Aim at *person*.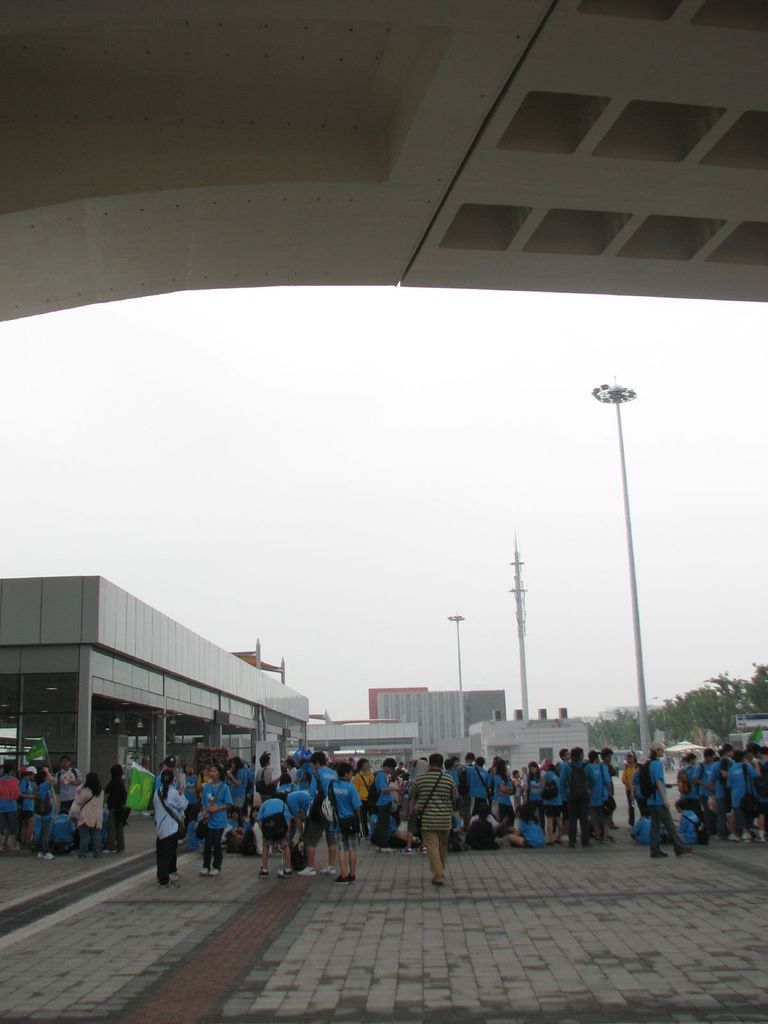
Aimed at Rect(616, 751, 650, 837).
